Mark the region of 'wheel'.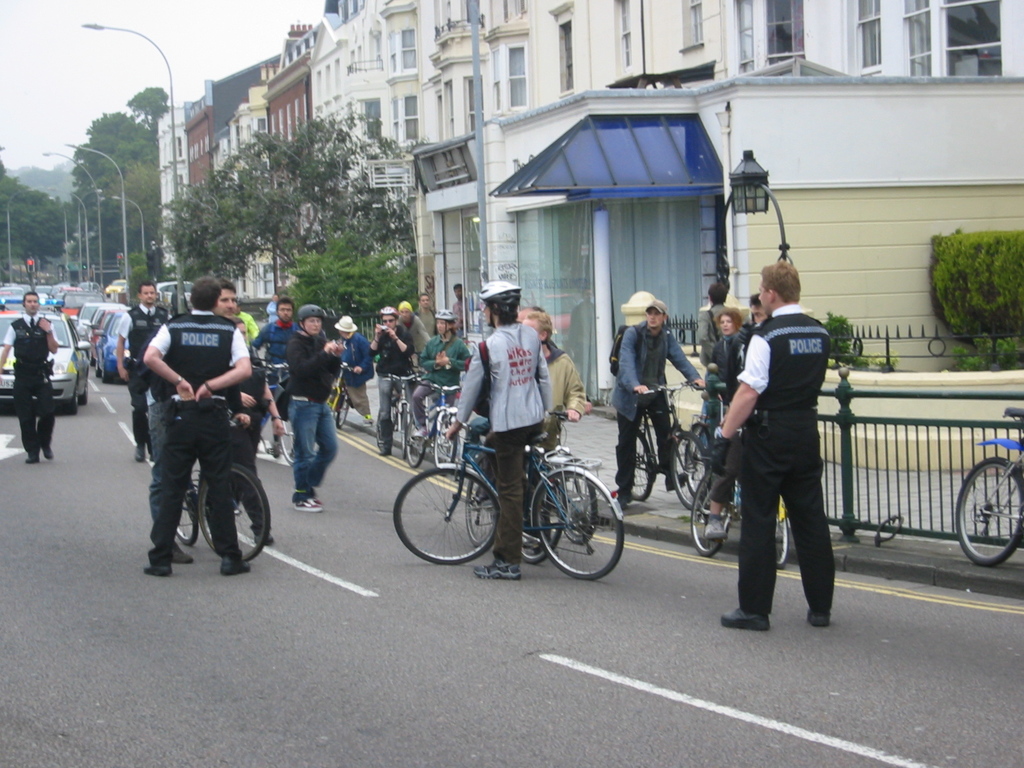
Region: BBox(618, 420, 652, 504).
